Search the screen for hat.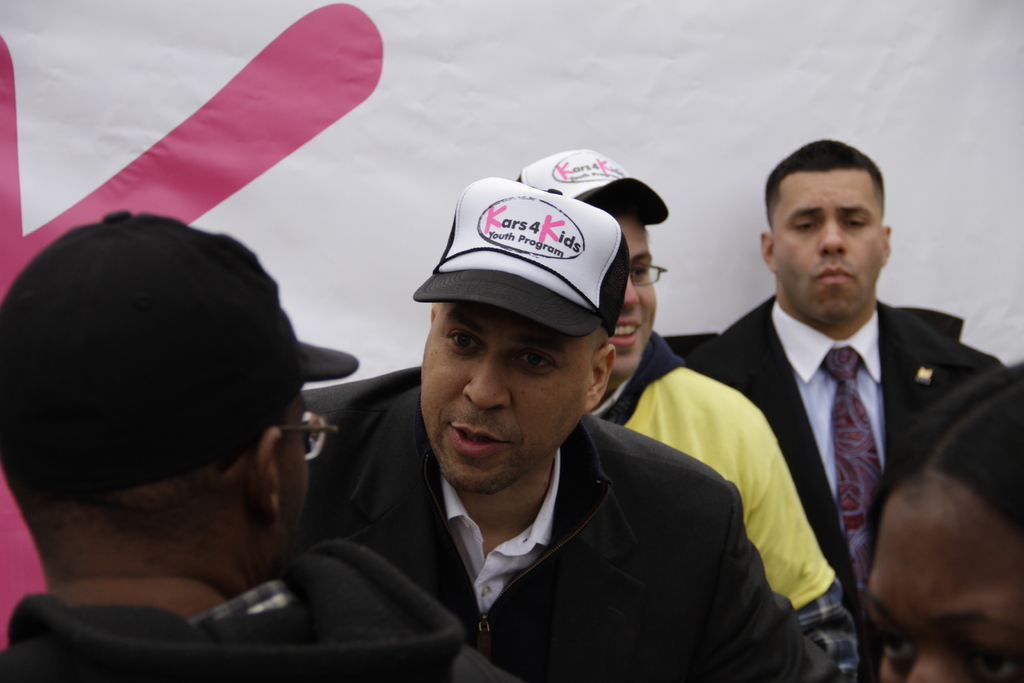
Found at <box>514,145,666,227</box>.
